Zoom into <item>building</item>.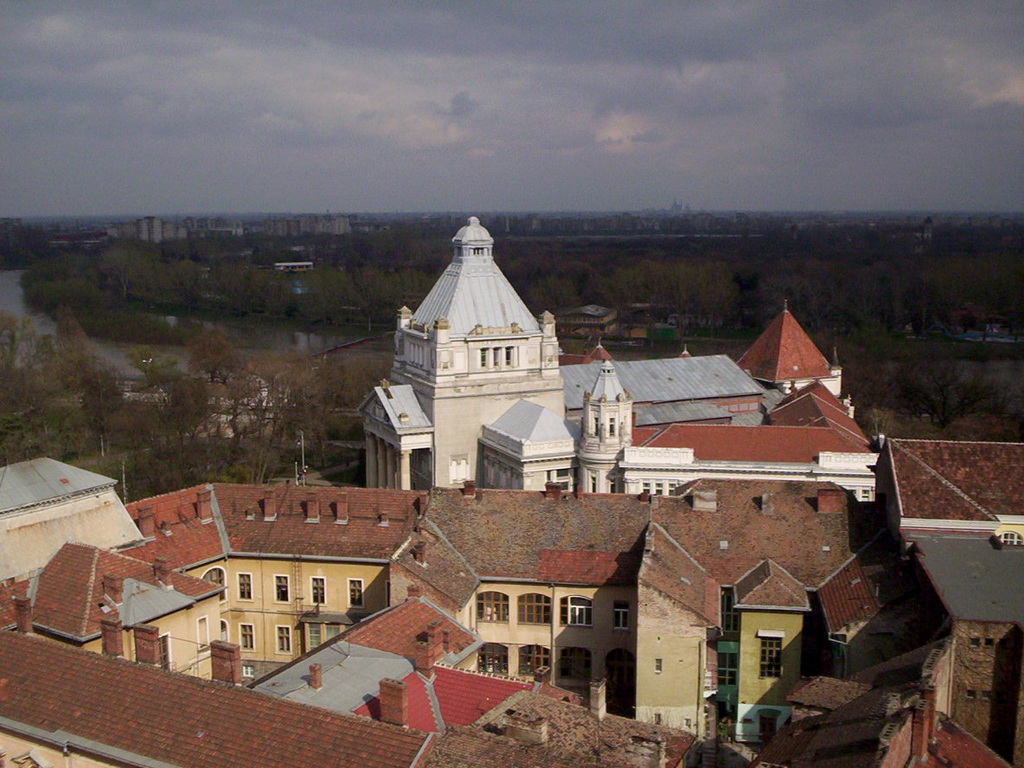
Zoom target: region(368, 206, 772, 498).
